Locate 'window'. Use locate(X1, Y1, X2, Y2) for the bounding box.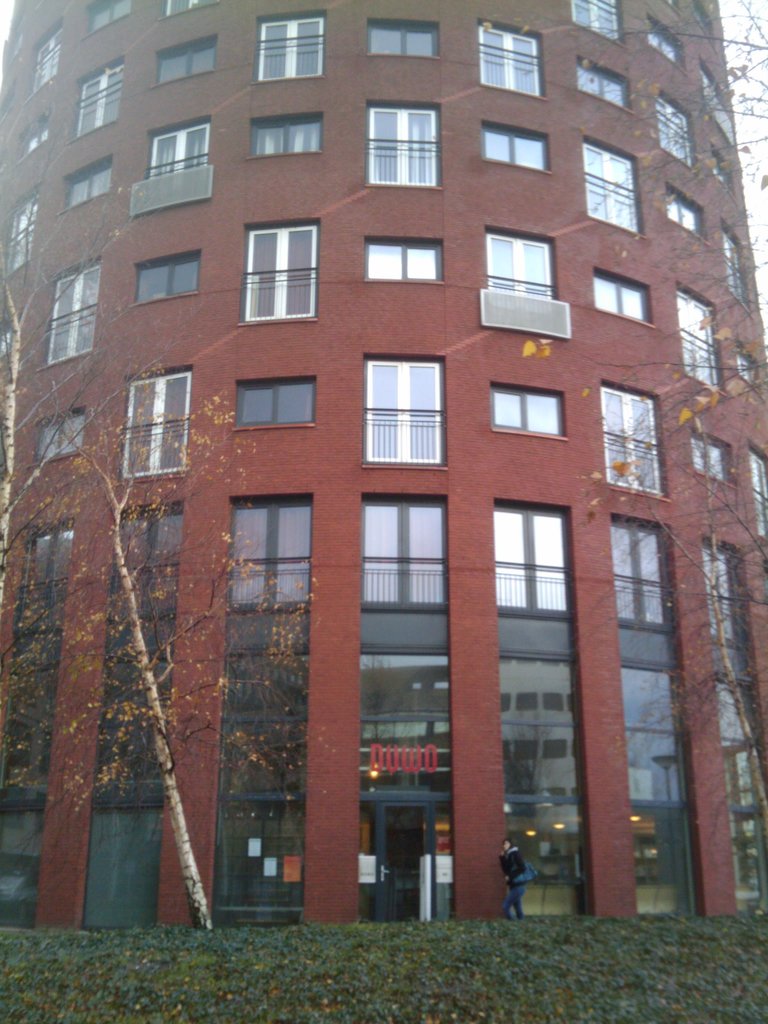
locate(749, 442, 767, 540).
